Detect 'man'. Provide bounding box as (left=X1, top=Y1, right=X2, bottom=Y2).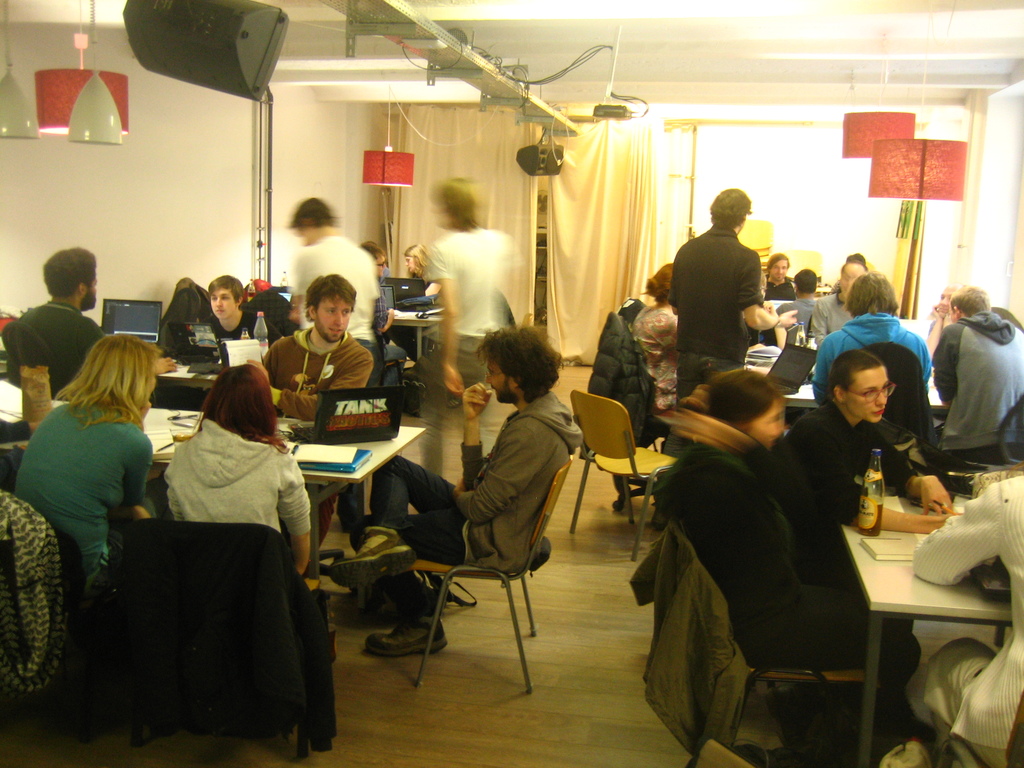
(left=1, top=247, right=109, bottom=388).
